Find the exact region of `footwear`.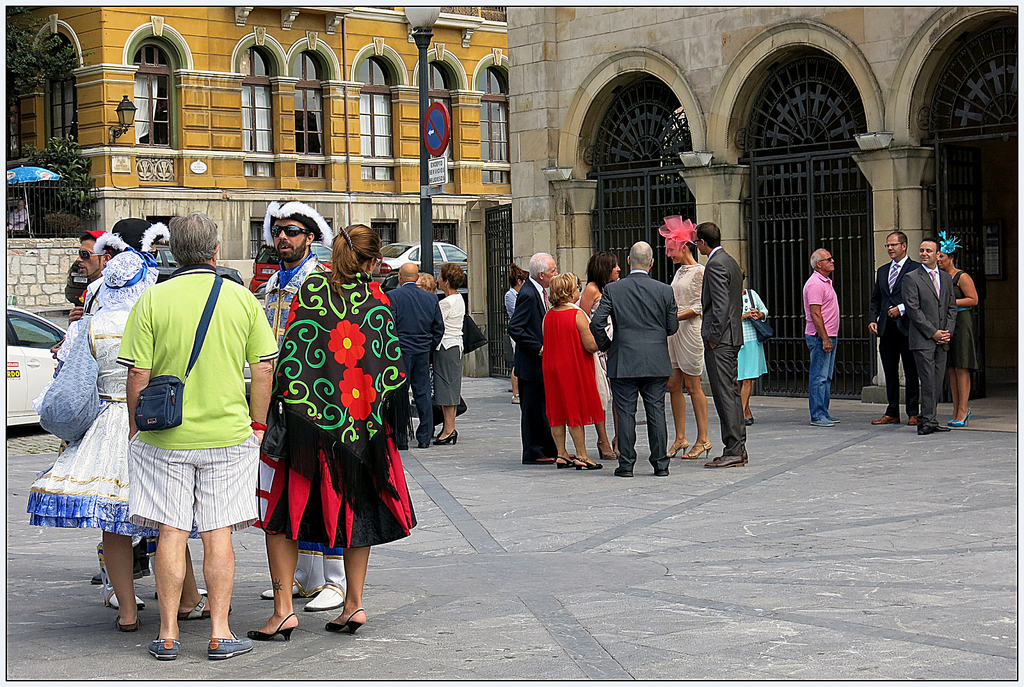
Exact region: [x1=325, y1=603, x2=364, y2=638].
